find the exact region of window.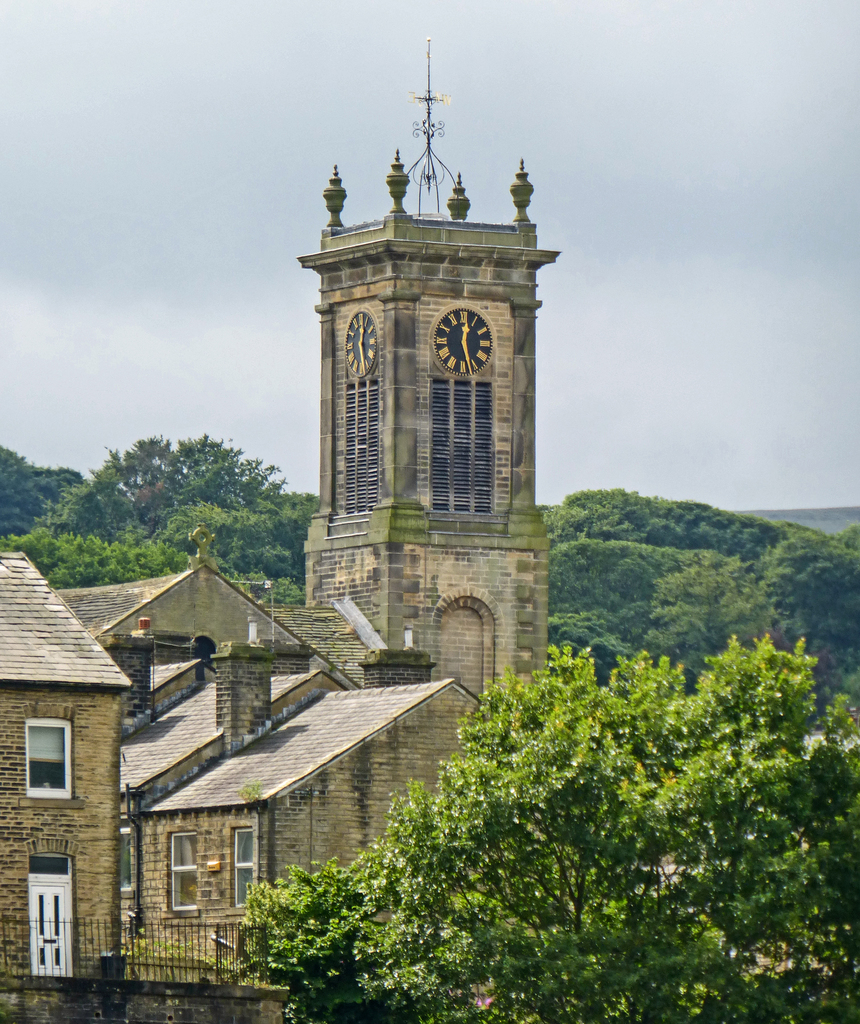
Exact region: {"left": 32, "top": 838, "right": 72, "bottom": 977}.
